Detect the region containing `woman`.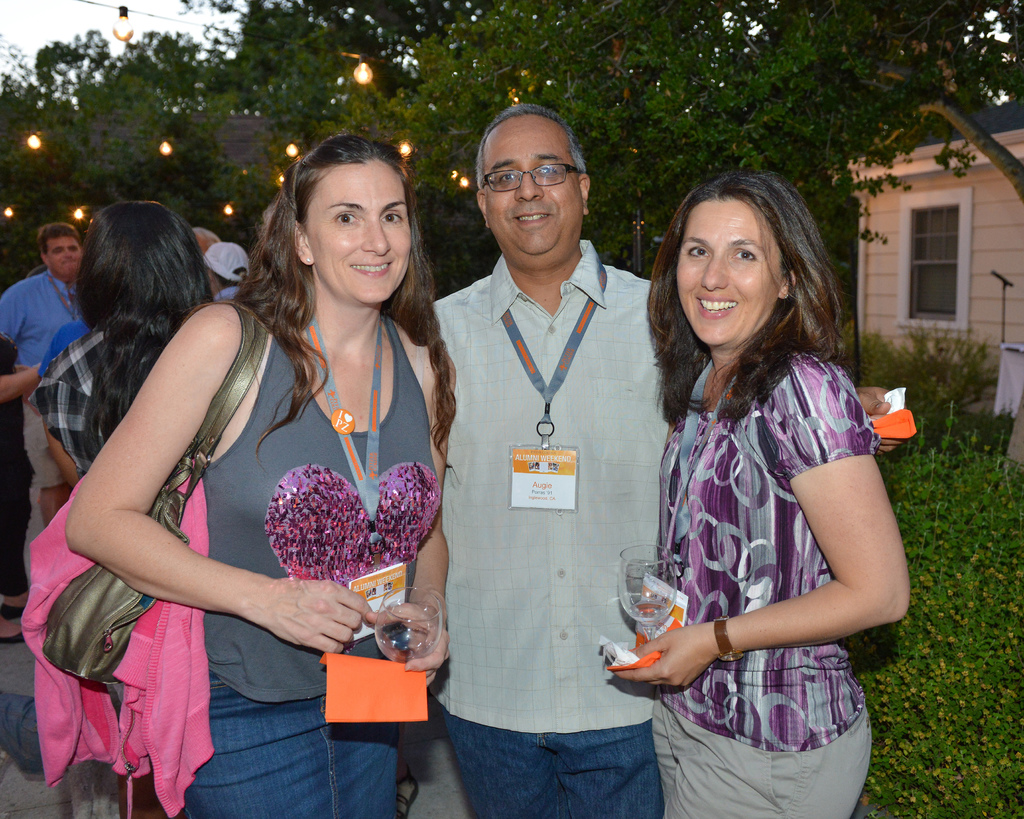
region(26, 201, 224, 491).
